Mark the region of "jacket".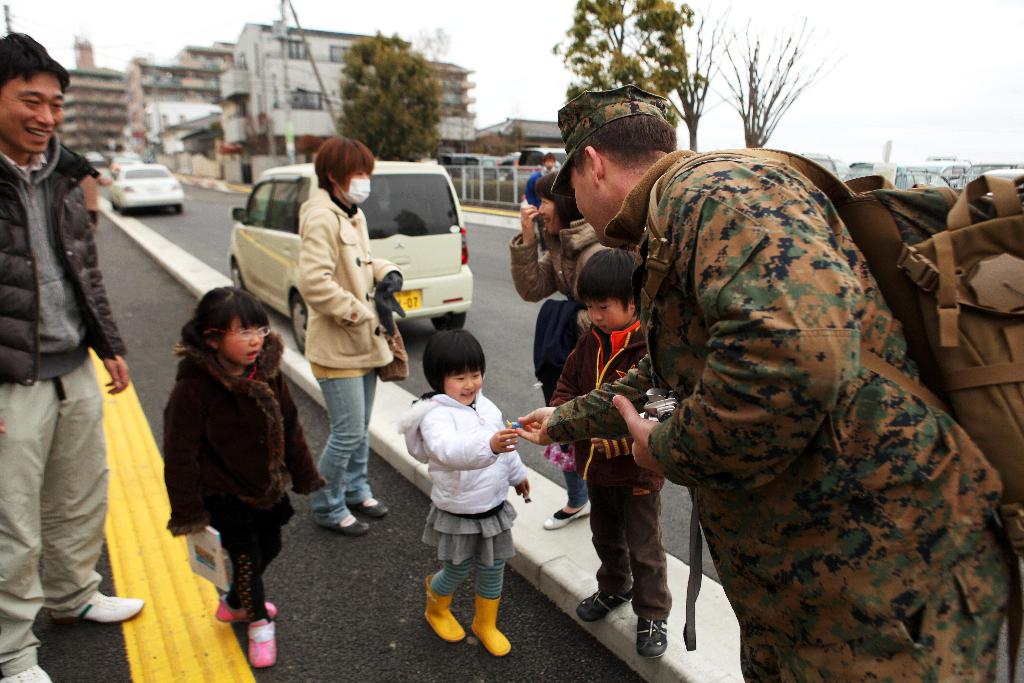
Region: {"x1": 0, "y1": 135, "x2": 131, "y2": 394}.
